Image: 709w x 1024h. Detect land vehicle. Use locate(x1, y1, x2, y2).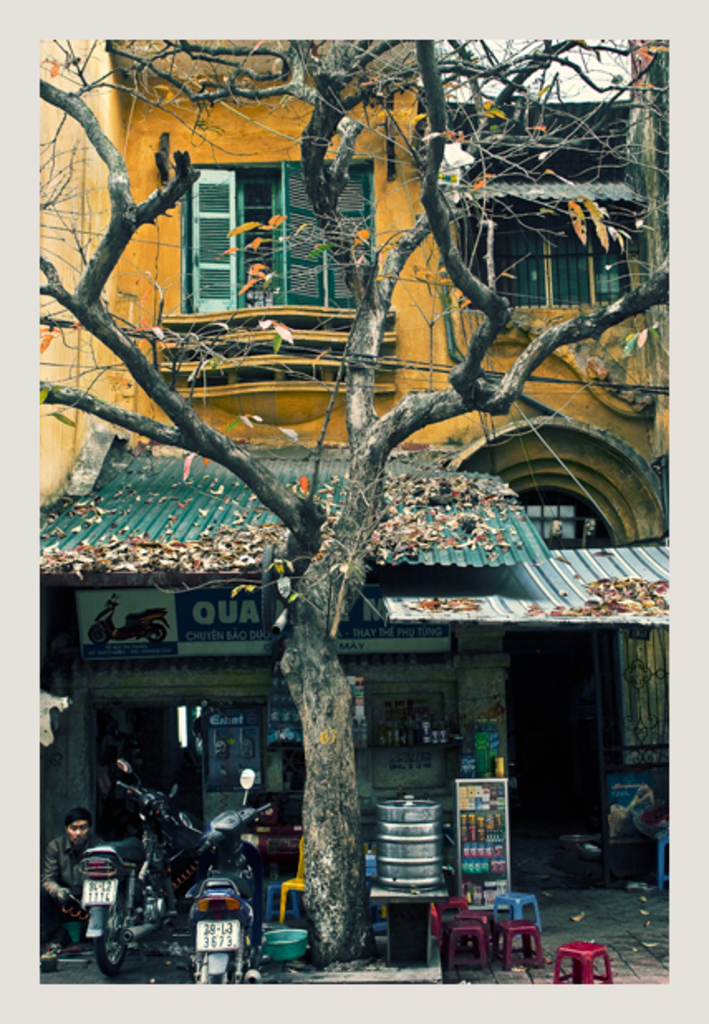
locate(89, 593, 172, 646).
